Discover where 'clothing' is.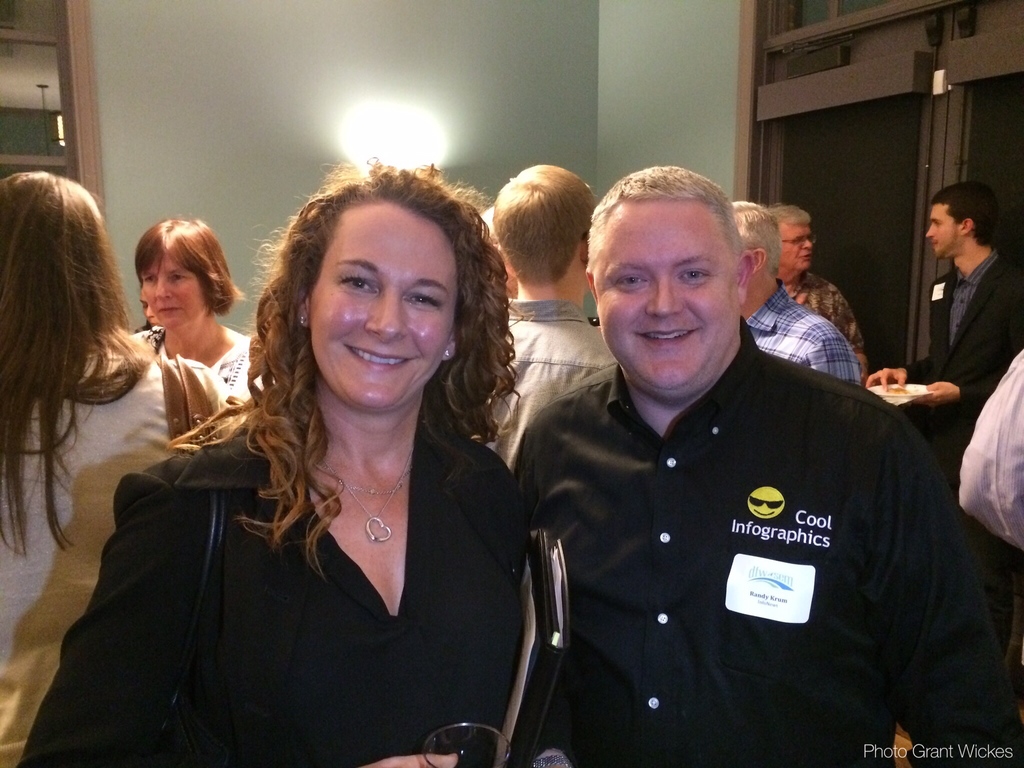
Discovered at box(952, 346, 1023, 550).
